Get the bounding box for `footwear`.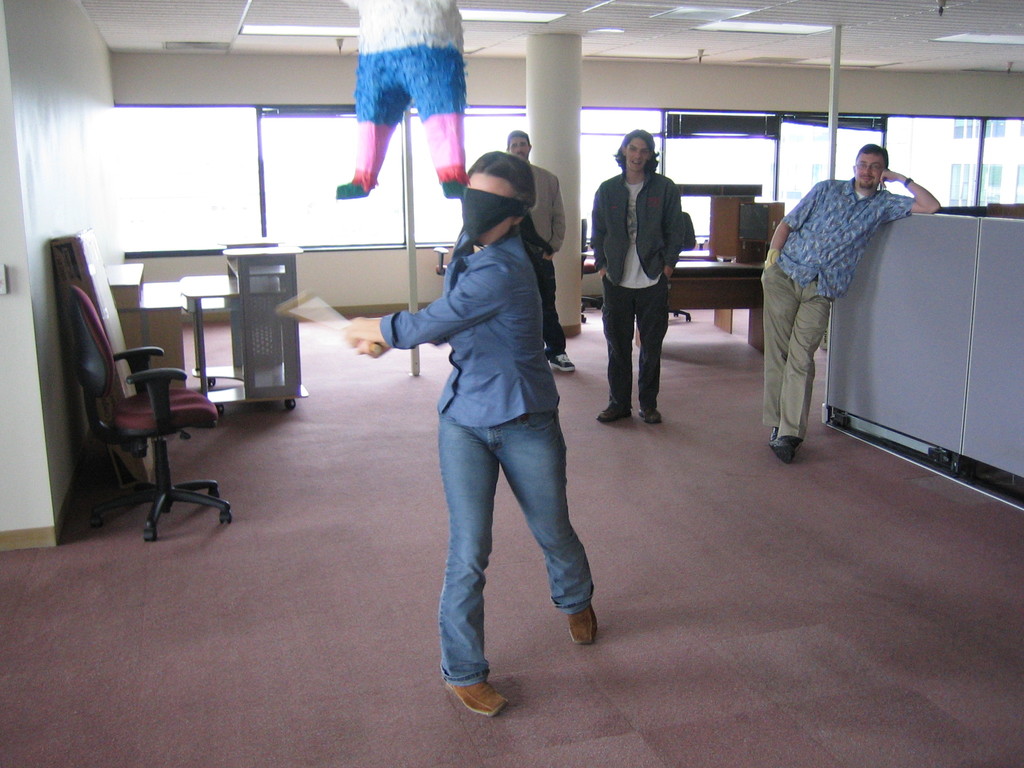
[x1=442, y1=642, x2=518, y2=713].
